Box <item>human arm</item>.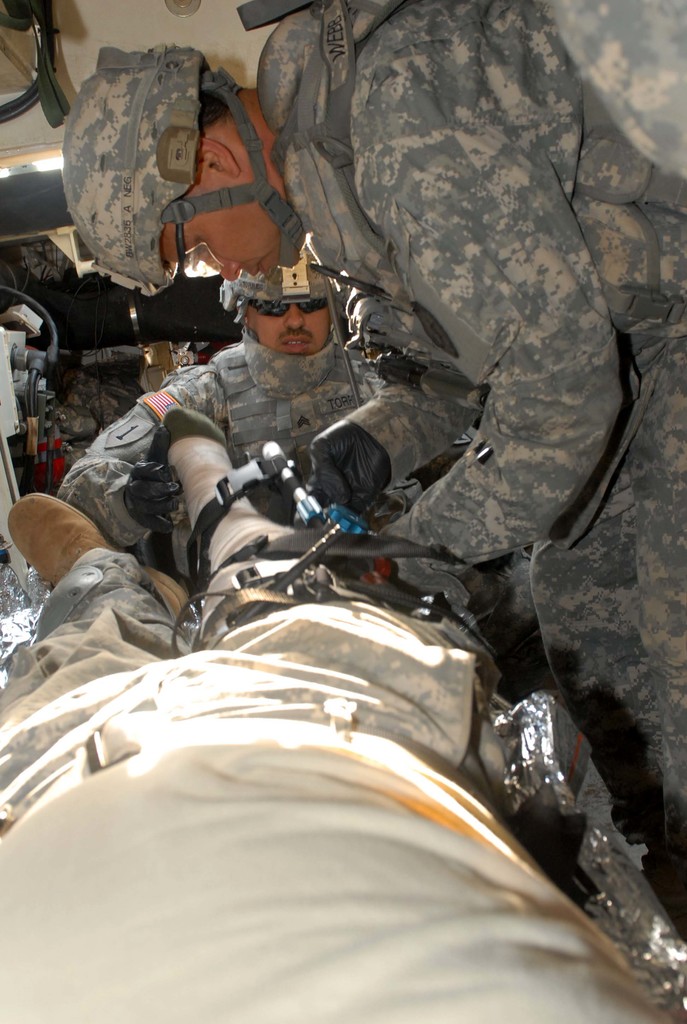
x1=47 y1=355 x2=234 y2=550.
